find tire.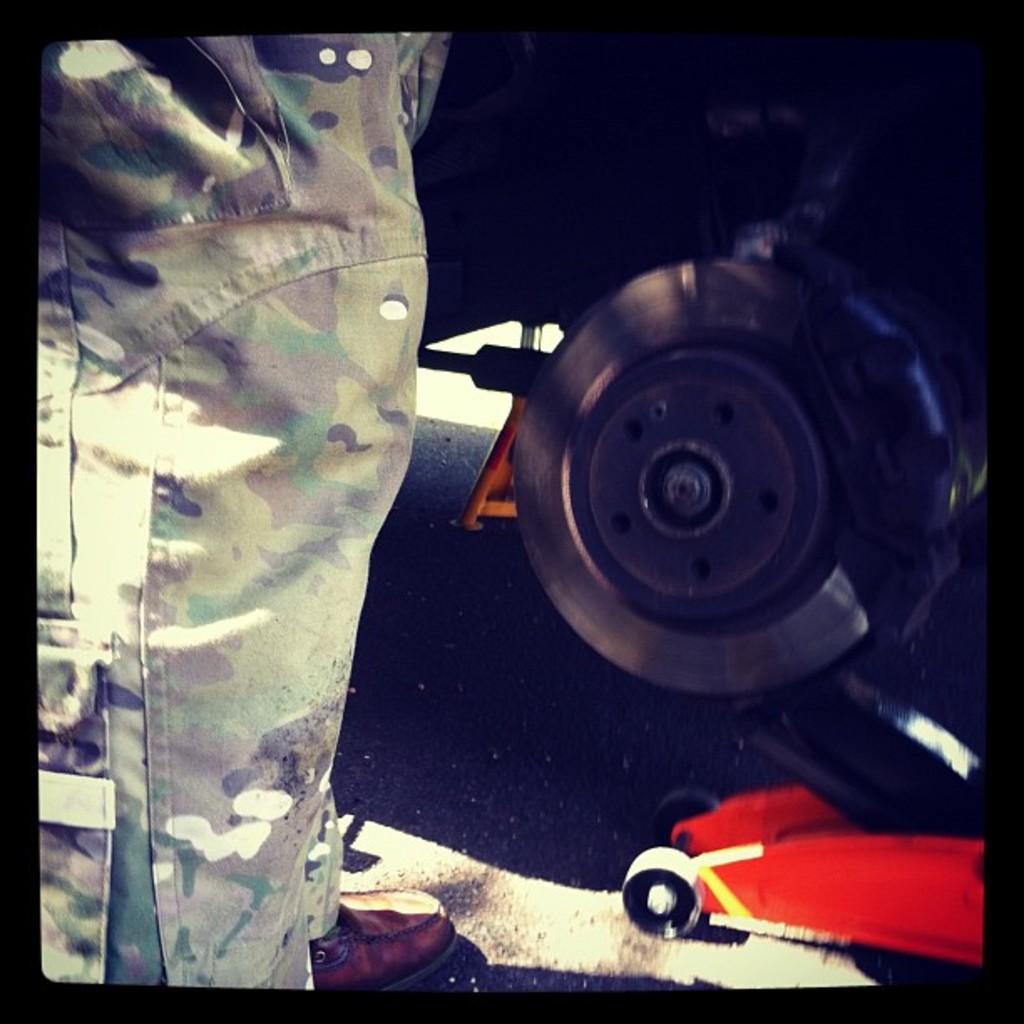
<region>487, 233, 954, 723</region>.
